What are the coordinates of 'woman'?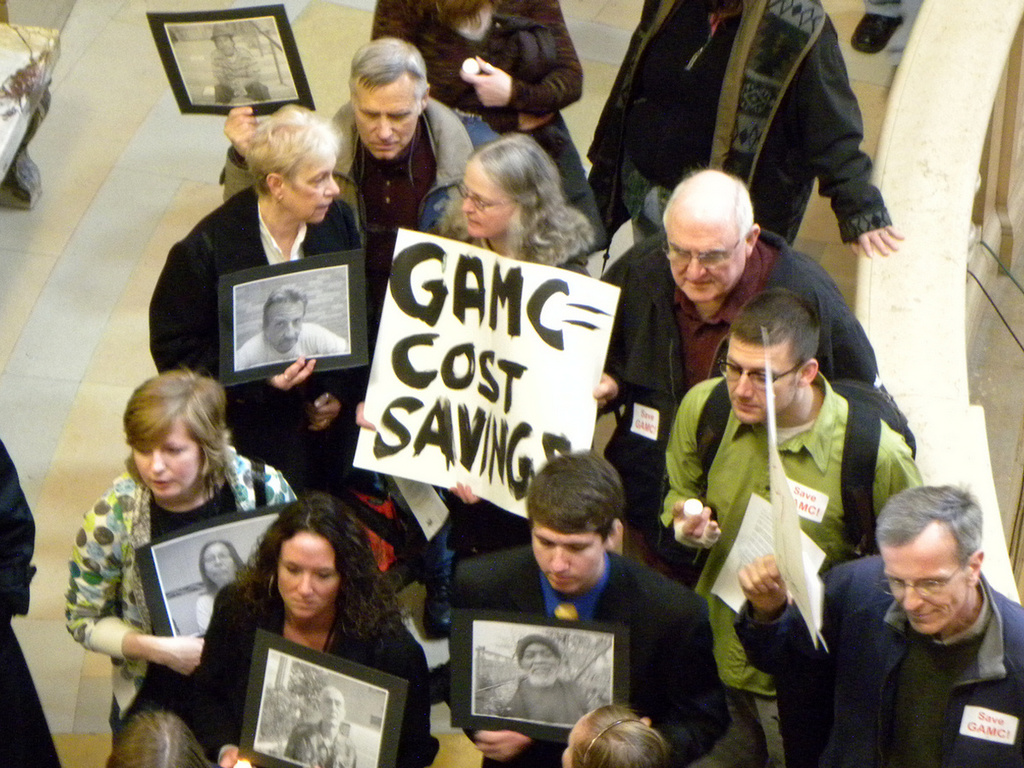
locate(194, 540, 251, 640).
